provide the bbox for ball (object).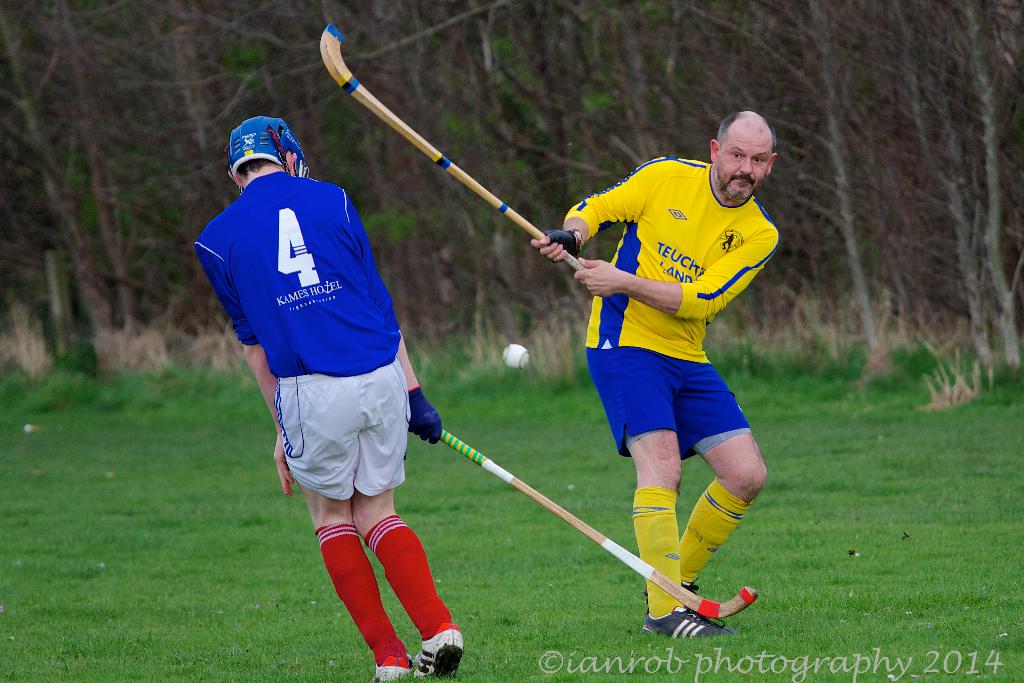
left=502, top=344, right=527, bottom=368.
